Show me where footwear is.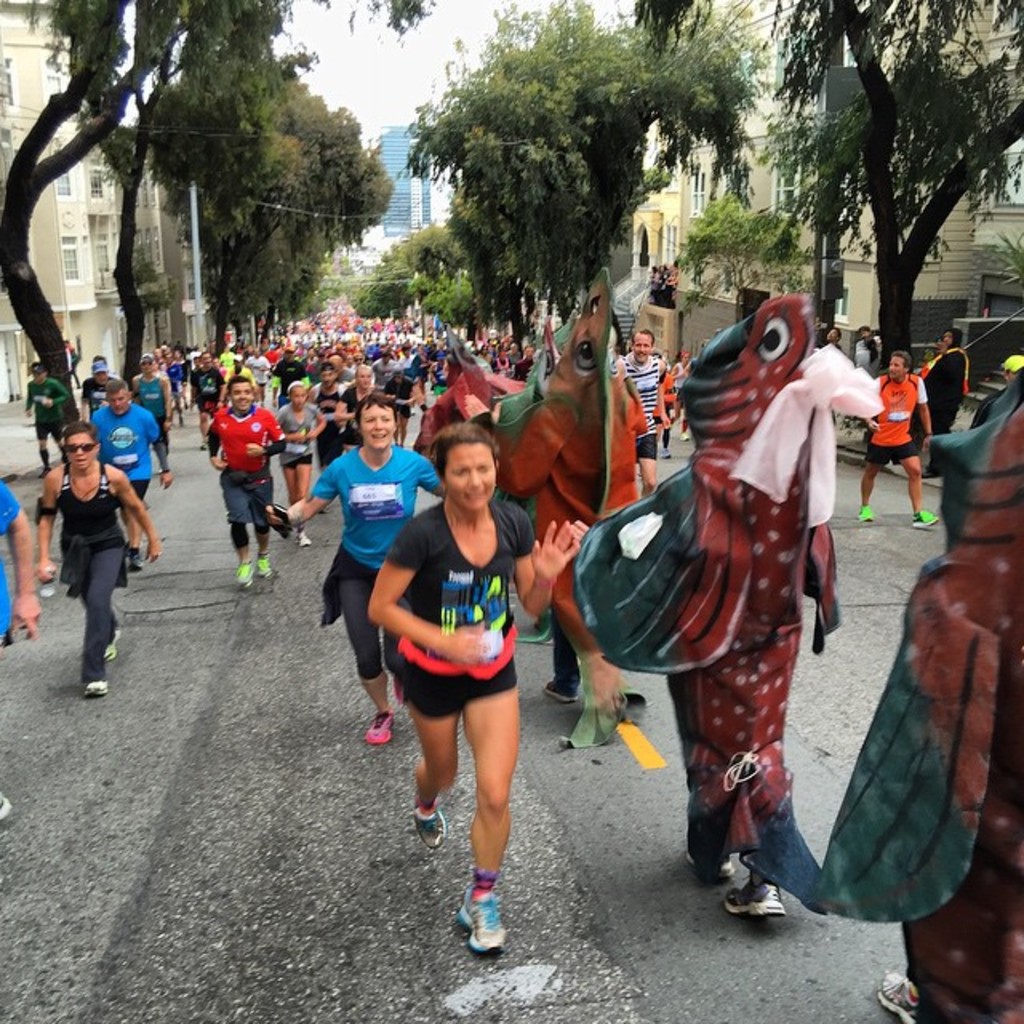
footwear is at rect(86, 670, 110, 694).
